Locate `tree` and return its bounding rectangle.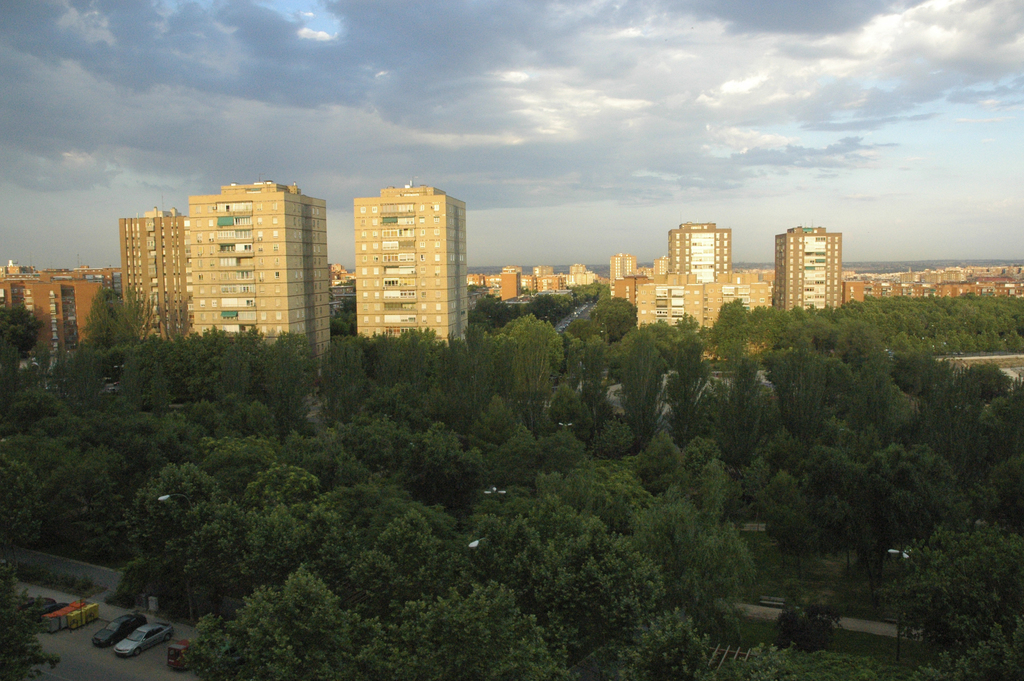
select_region(879, 439, 968, 535).
